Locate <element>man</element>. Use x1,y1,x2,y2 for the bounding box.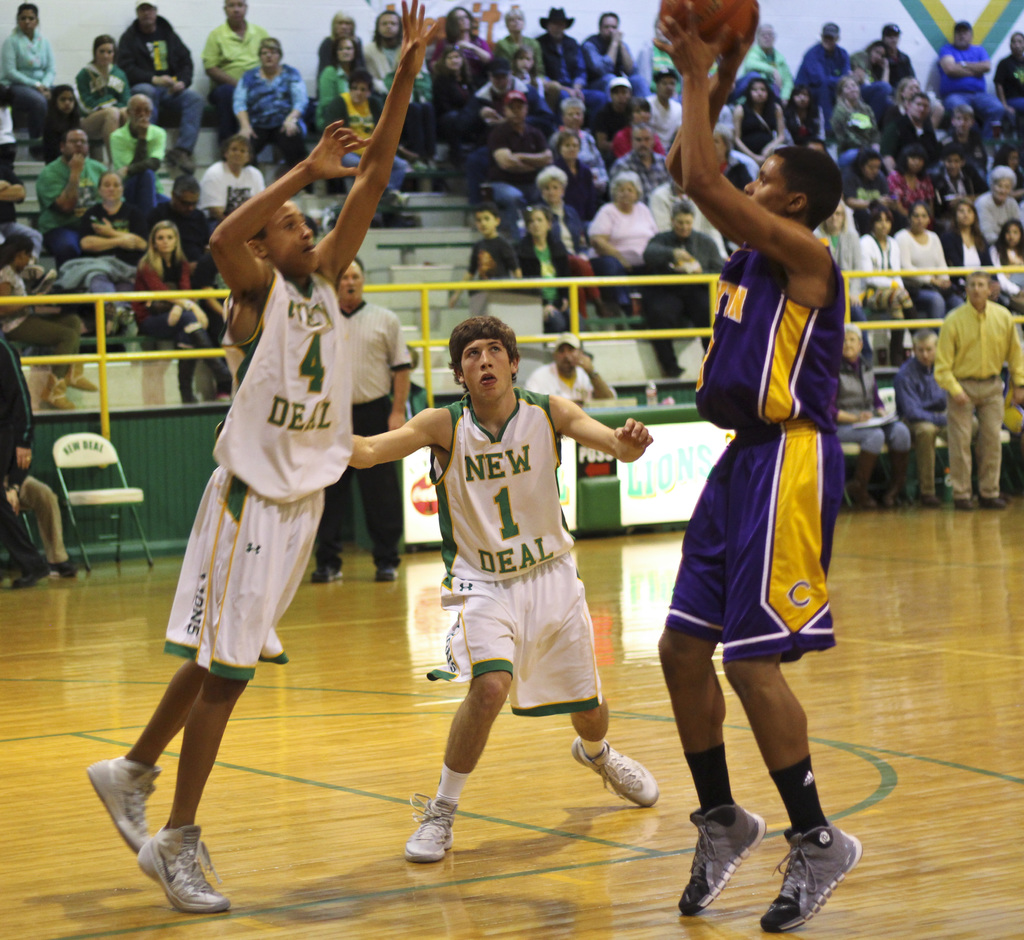
115,0,207,193.
